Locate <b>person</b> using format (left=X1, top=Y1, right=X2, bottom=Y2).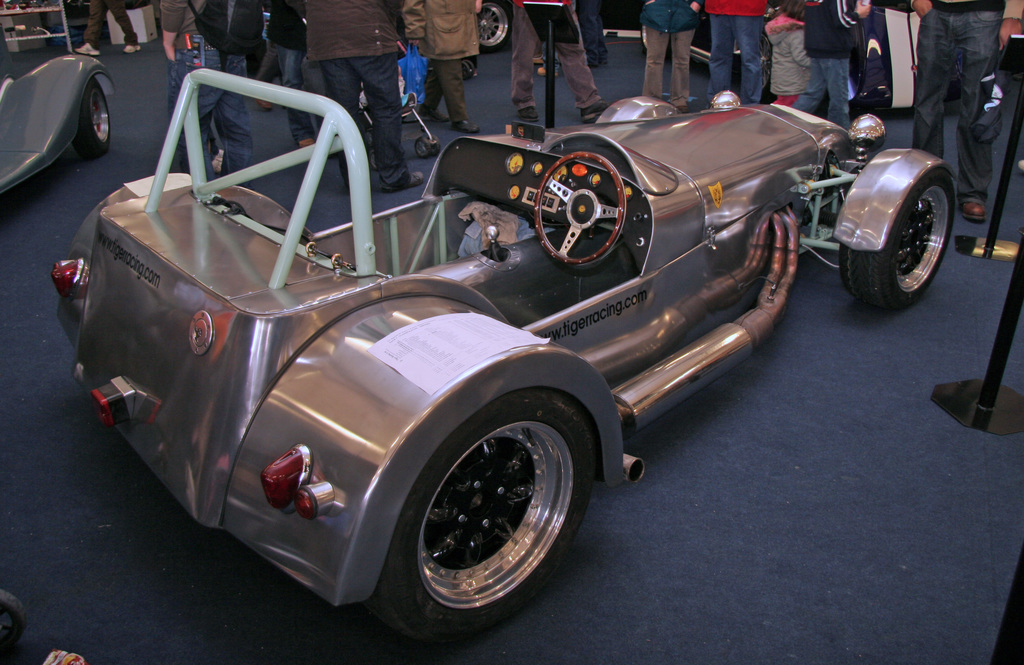
(left=65, top=0, right=136, bottom=63).
